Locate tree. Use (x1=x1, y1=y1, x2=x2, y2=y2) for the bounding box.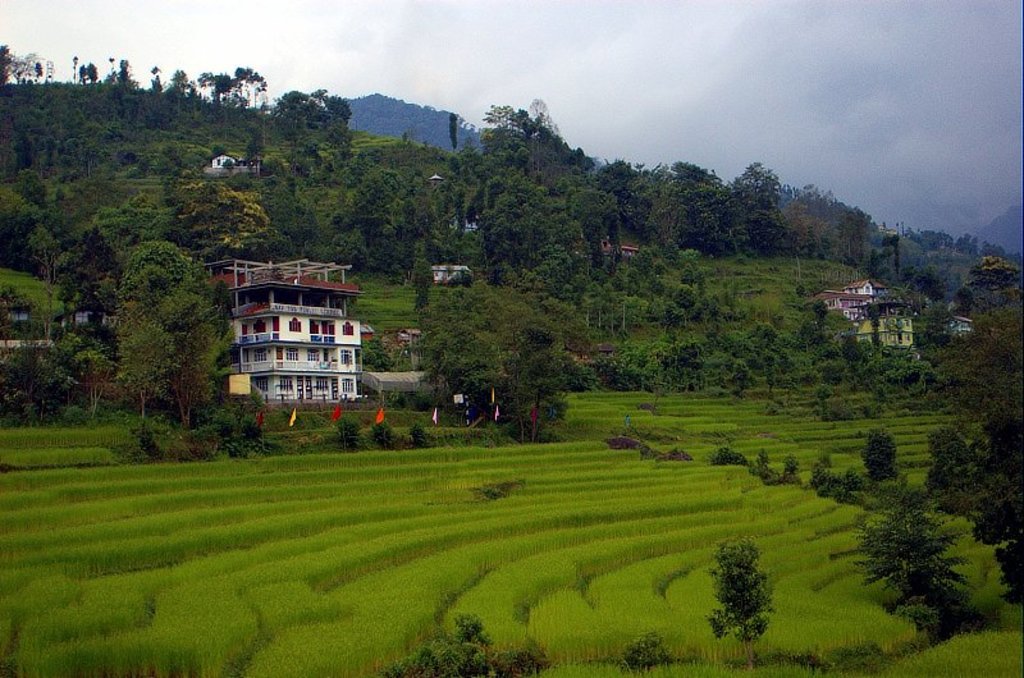
(x1=42, y1=154, x2=81, y2=243).
